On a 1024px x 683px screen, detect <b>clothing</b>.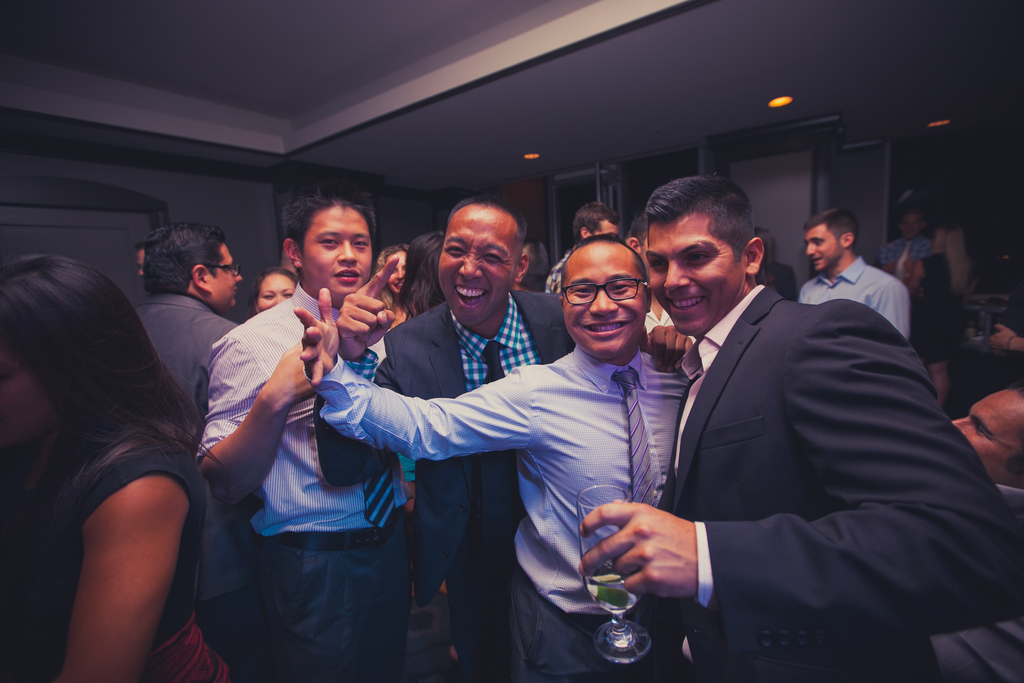
region(879, 237, 956, 368).
